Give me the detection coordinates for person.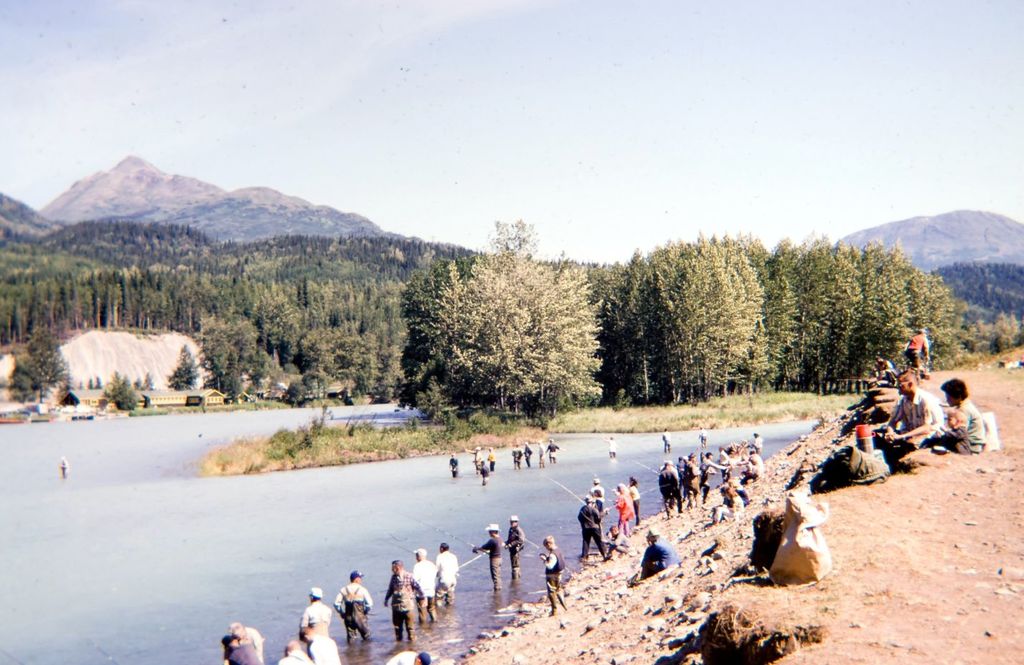
(left=501, top=513, right=526, bottom=582).
